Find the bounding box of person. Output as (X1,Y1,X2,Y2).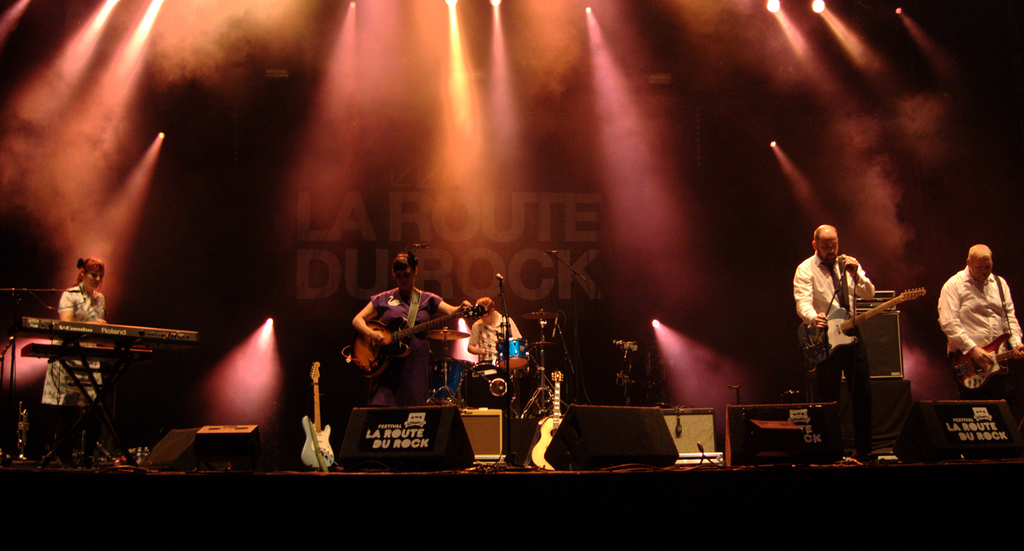
(33,258,106,464).
